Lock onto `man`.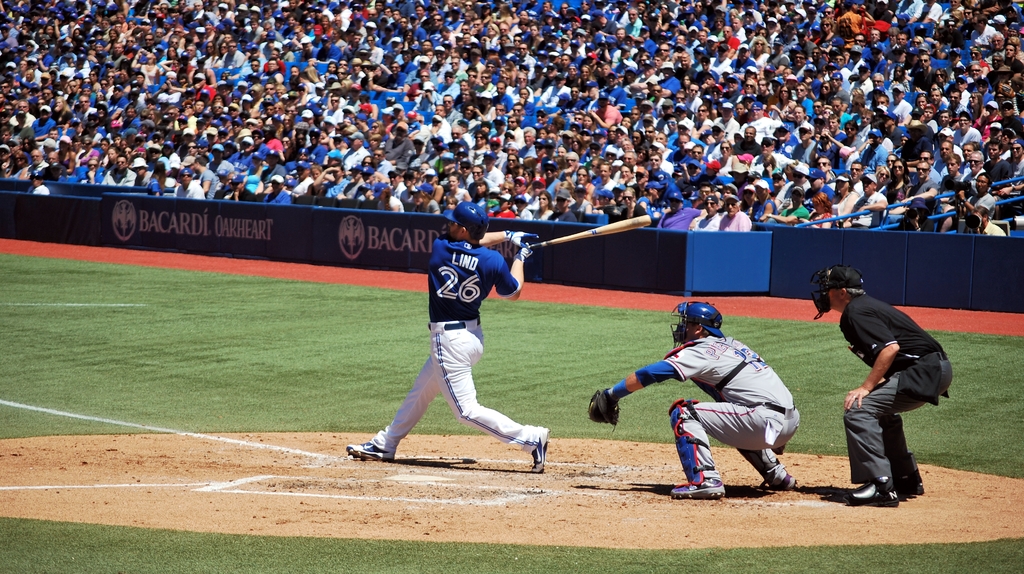
Locked: locate(820, 111, 843, 141).
